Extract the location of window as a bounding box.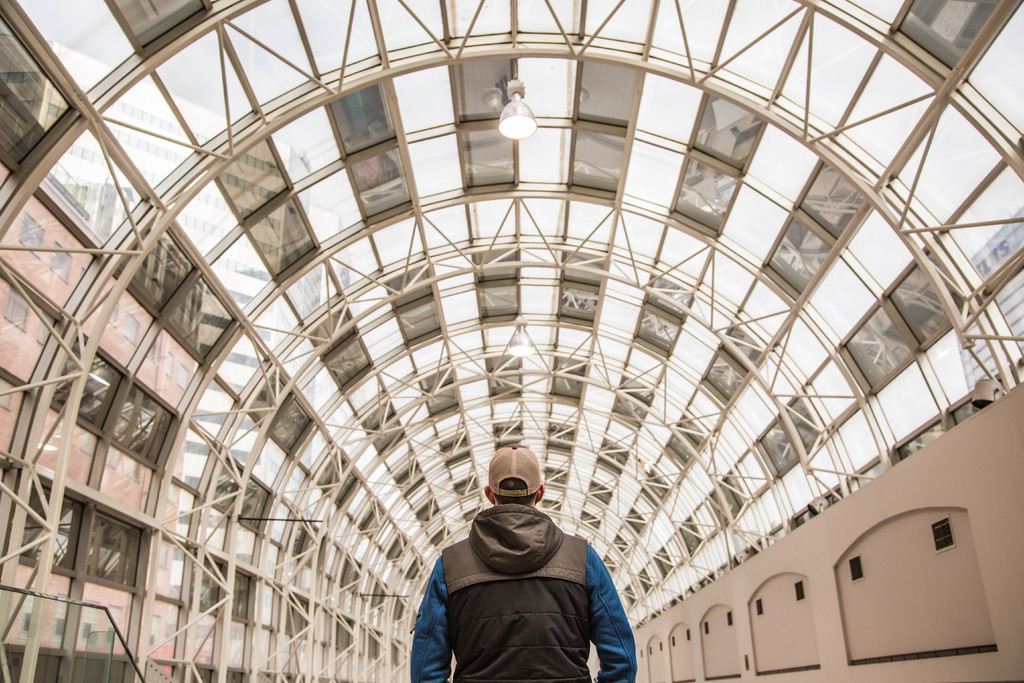
[728, 611, 735, 625].
